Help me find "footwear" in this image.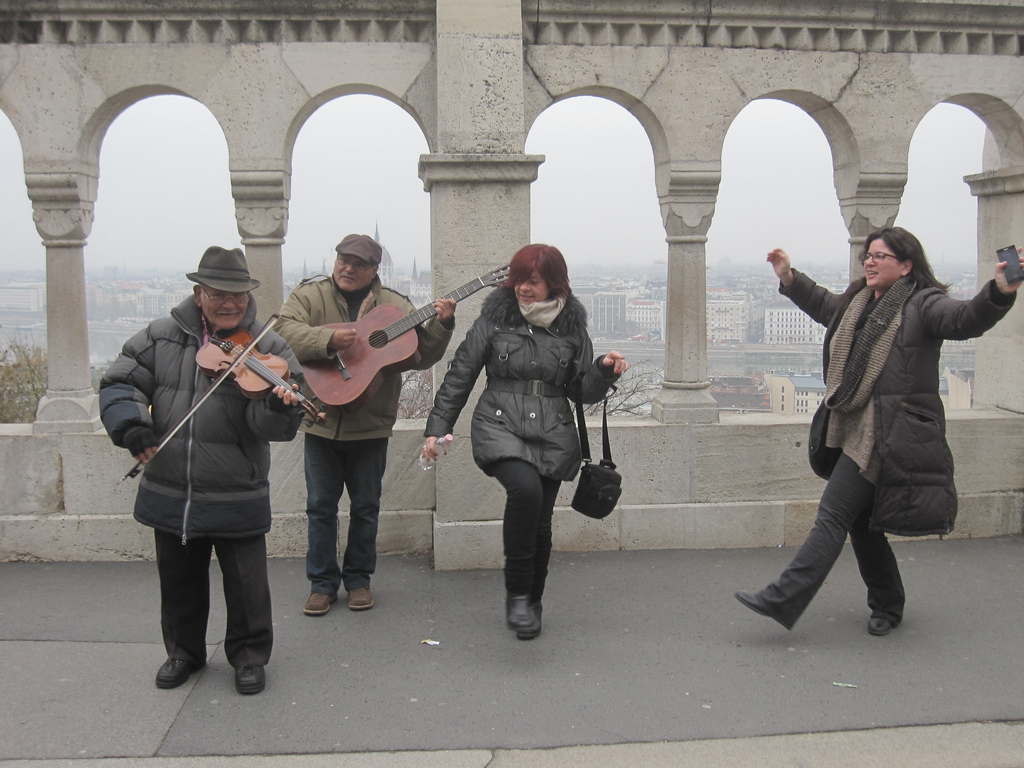
Found it: <bbox>151, 645, 212, 690</bbox>.
